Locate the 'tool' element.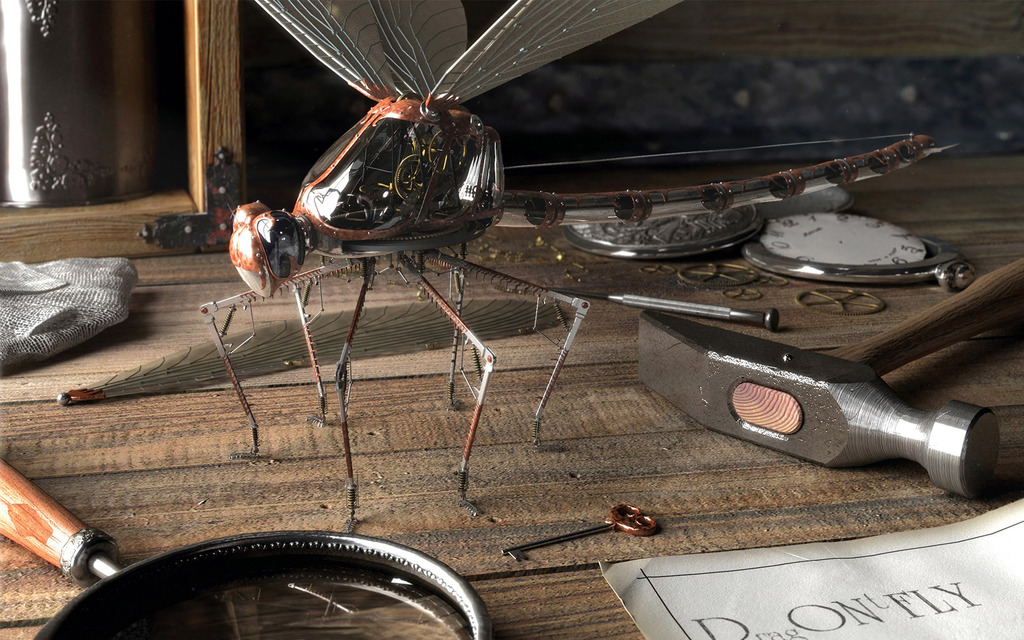
Element bbox: rect(636, 250, 1023, 500).
